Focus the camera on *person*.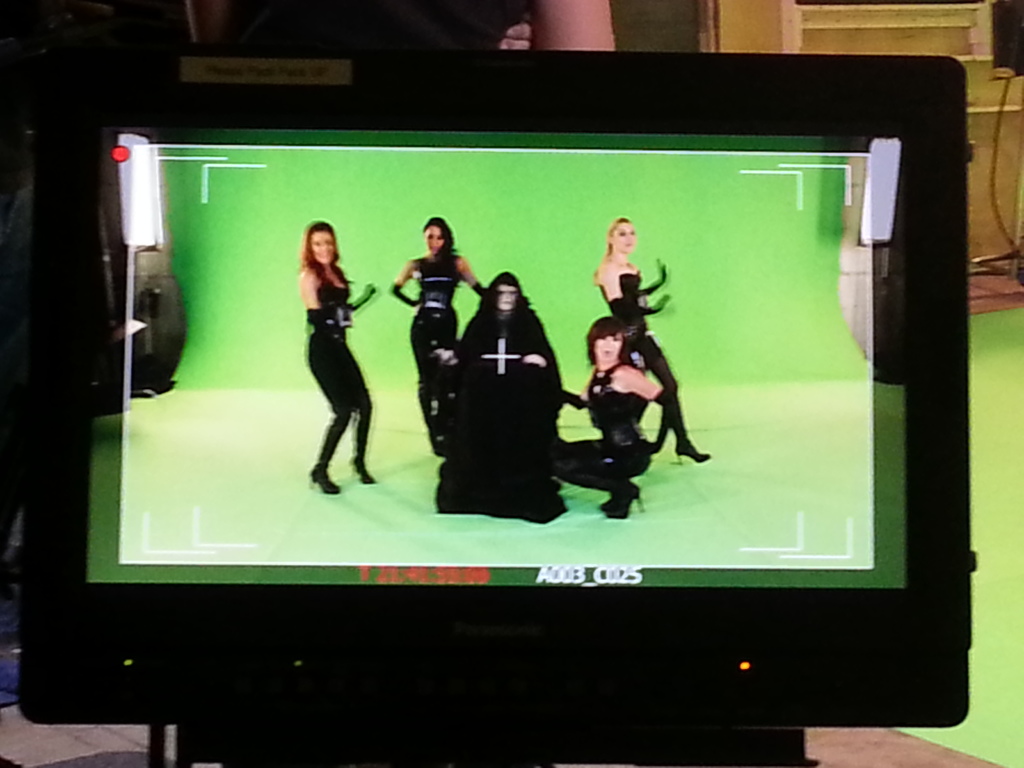
Focus region: (585, 212, 735, 467).
